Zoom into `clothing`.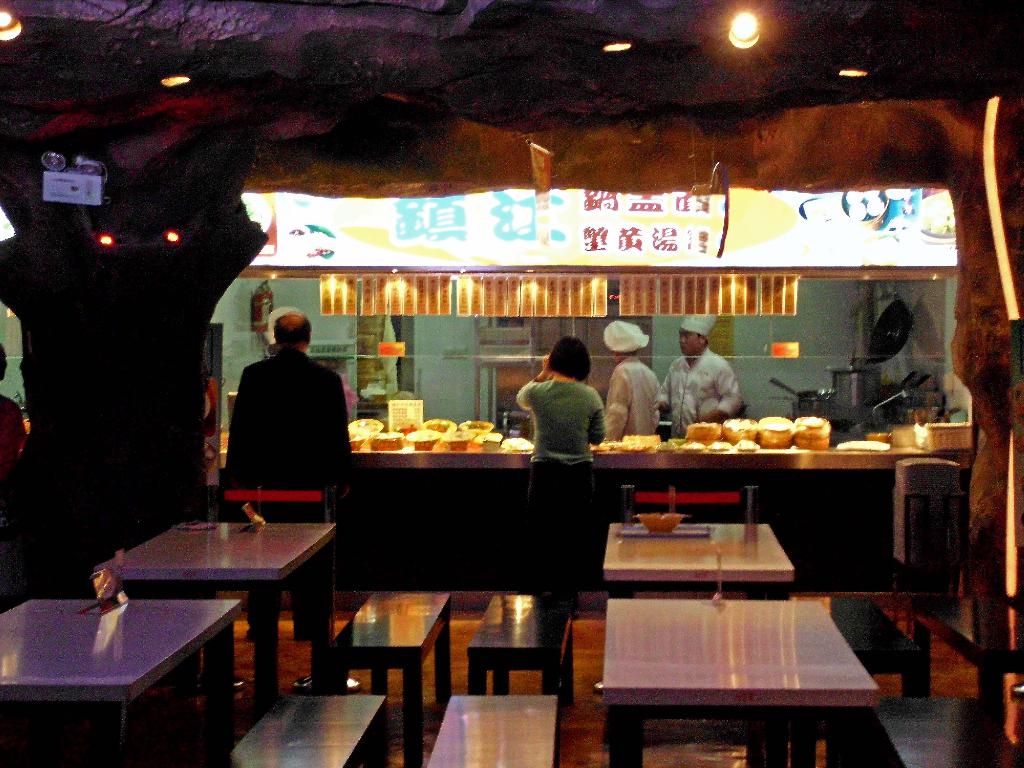
Zoom target: pyautogui.locateOnScreen(678, 310, 715, 339).
